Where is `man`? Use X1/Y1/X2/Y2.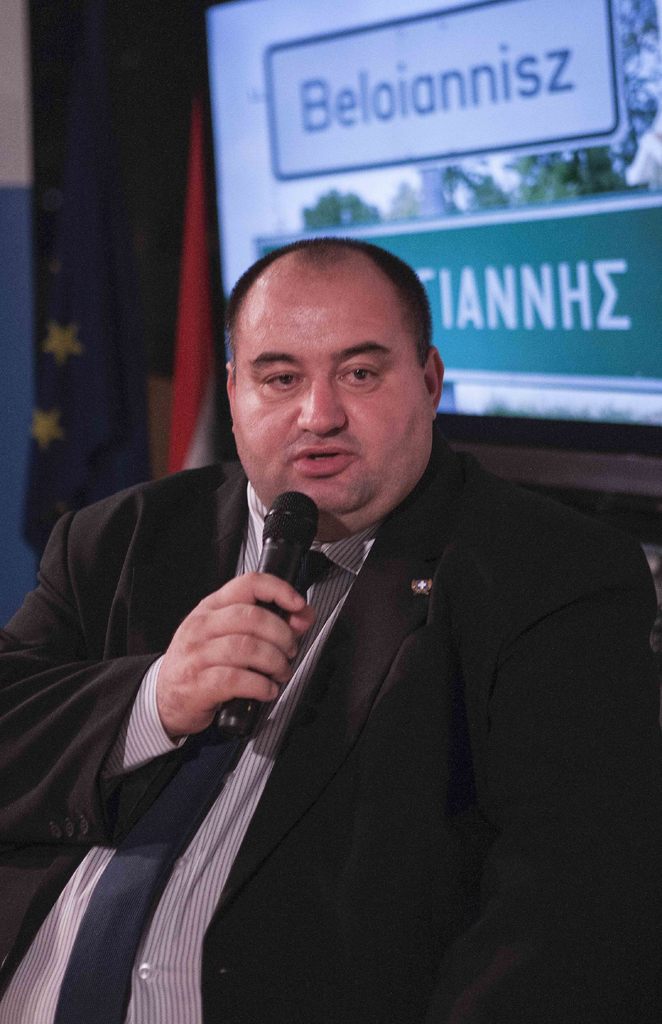
47/243/631/984.
